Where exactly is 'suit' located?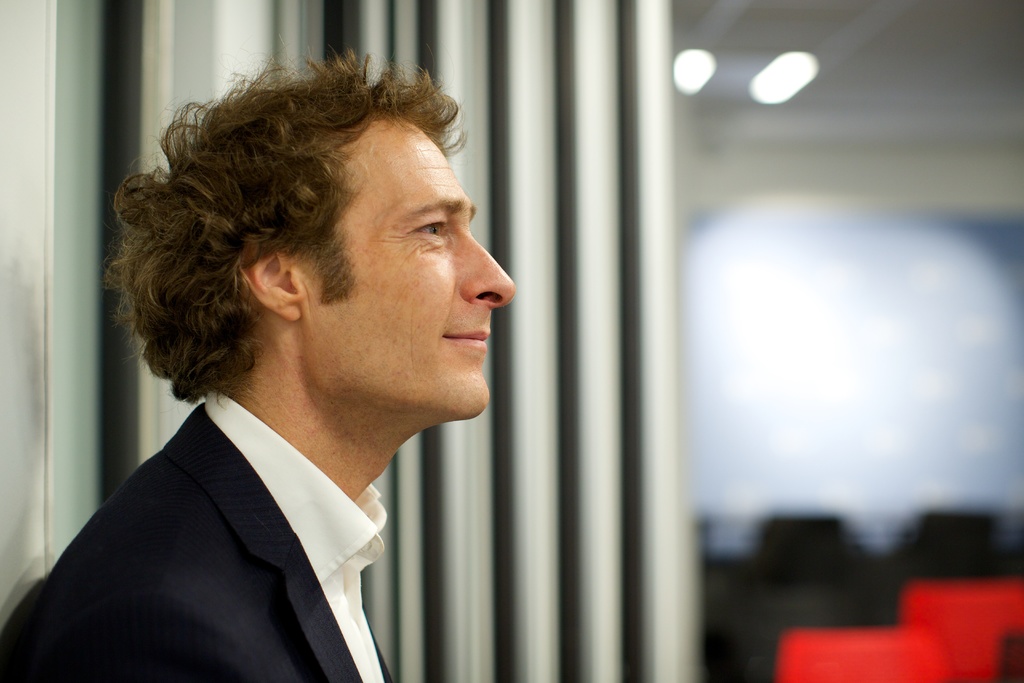
Its bounding box is (112,447,417,669).
